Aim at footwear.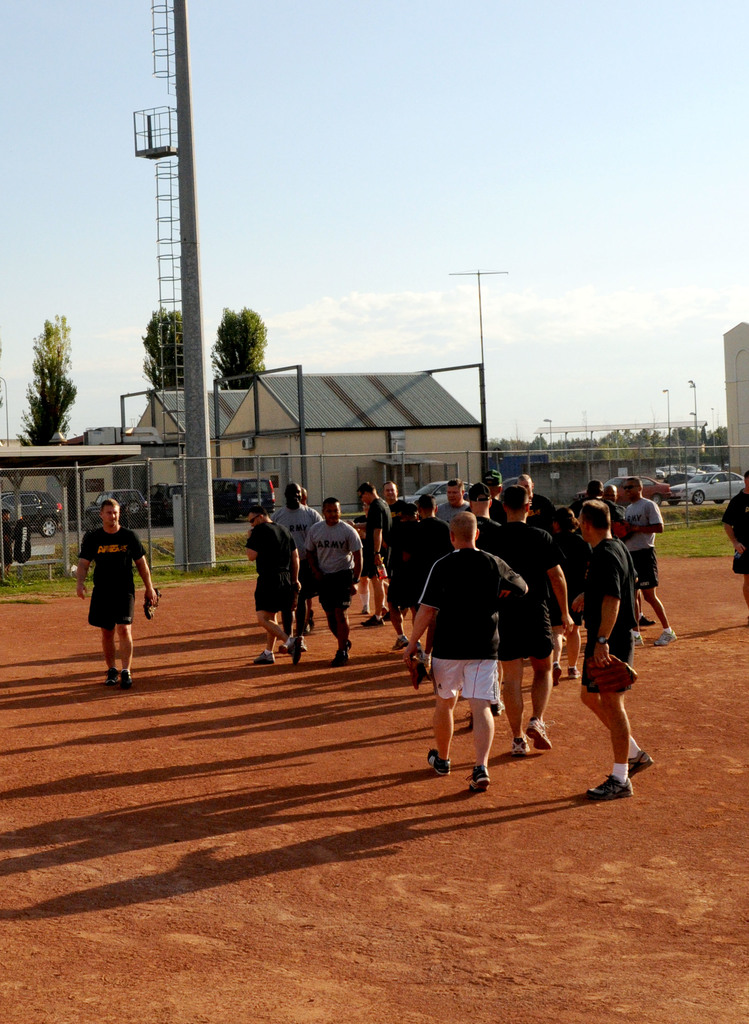
Aimed at box=[424, 750, 450, 776].
